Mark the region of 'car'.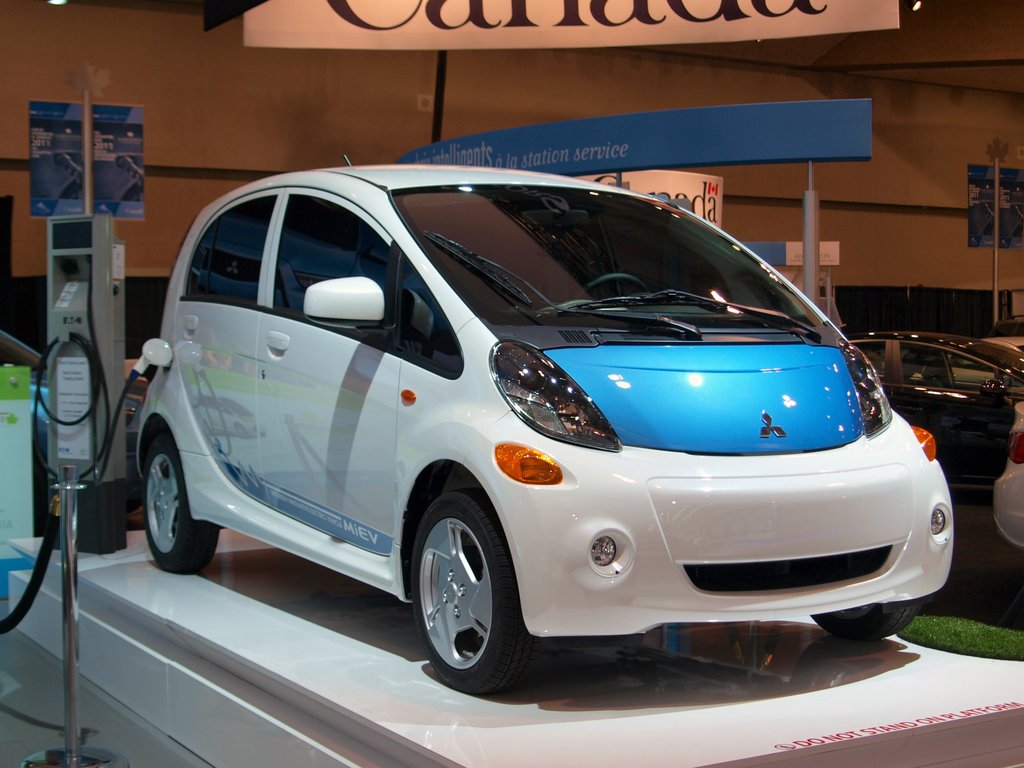
Region: [left=132, top=148, right=956, bottom=710].
